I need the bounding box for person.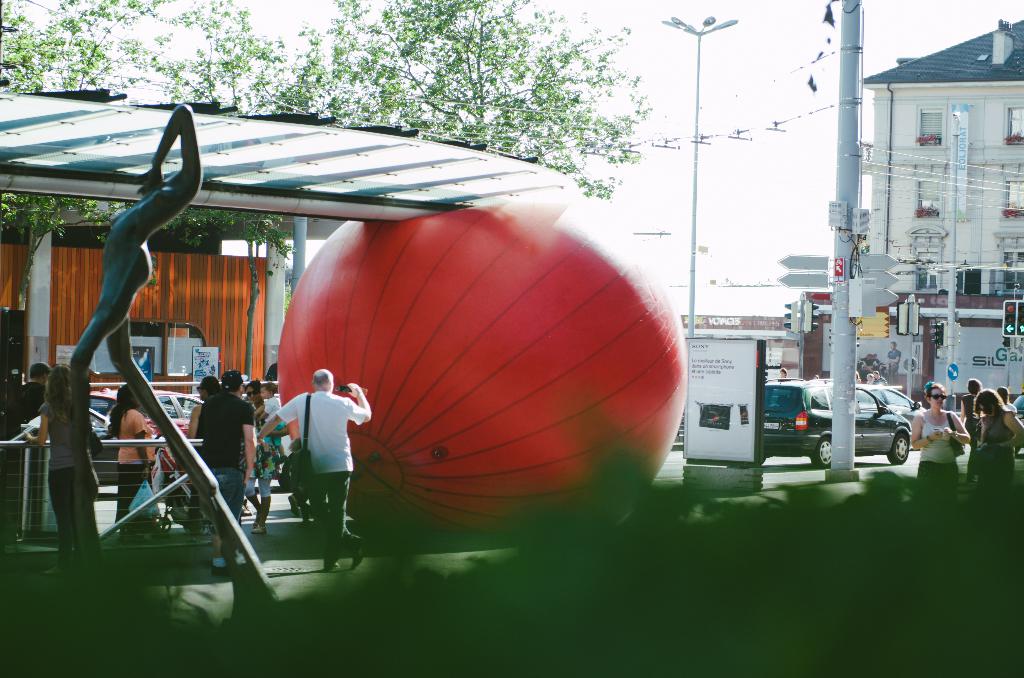
Here it is: 108,382,156,529.
